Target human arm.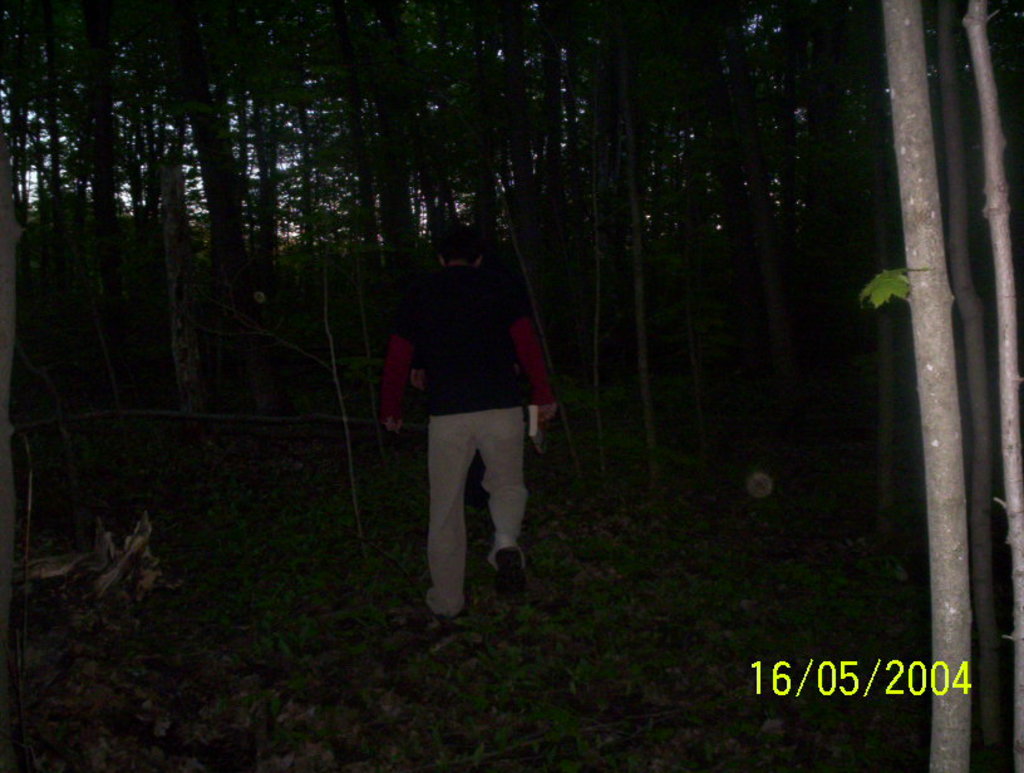
Target region: [370, 314, 427, 472].
